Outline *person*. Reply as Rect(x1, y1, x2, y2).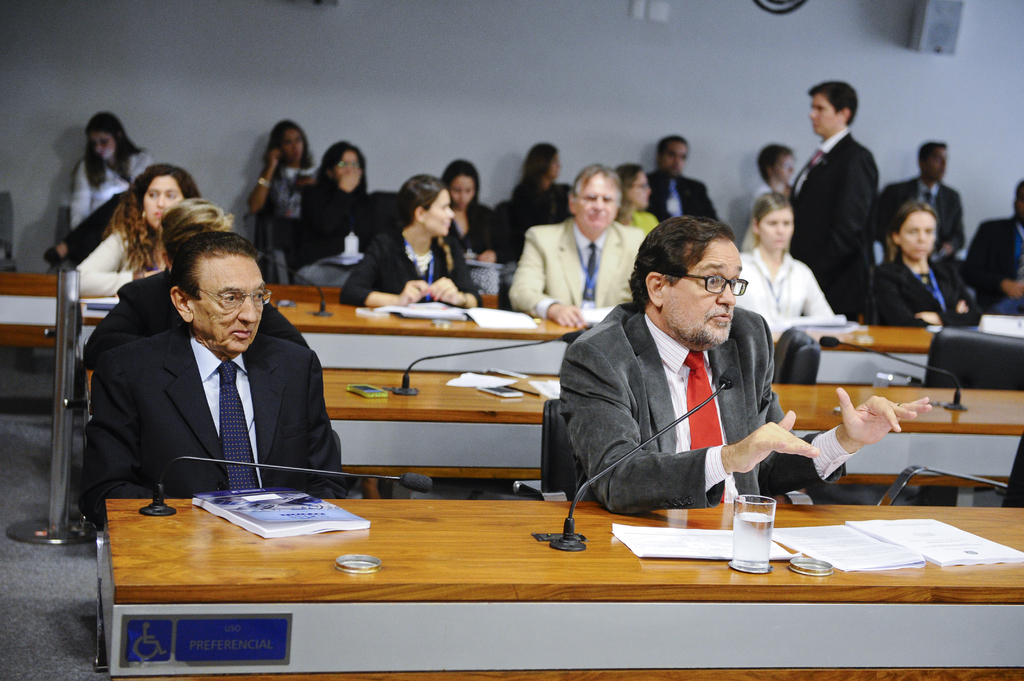
Rect(77, 164, 200, 297).
